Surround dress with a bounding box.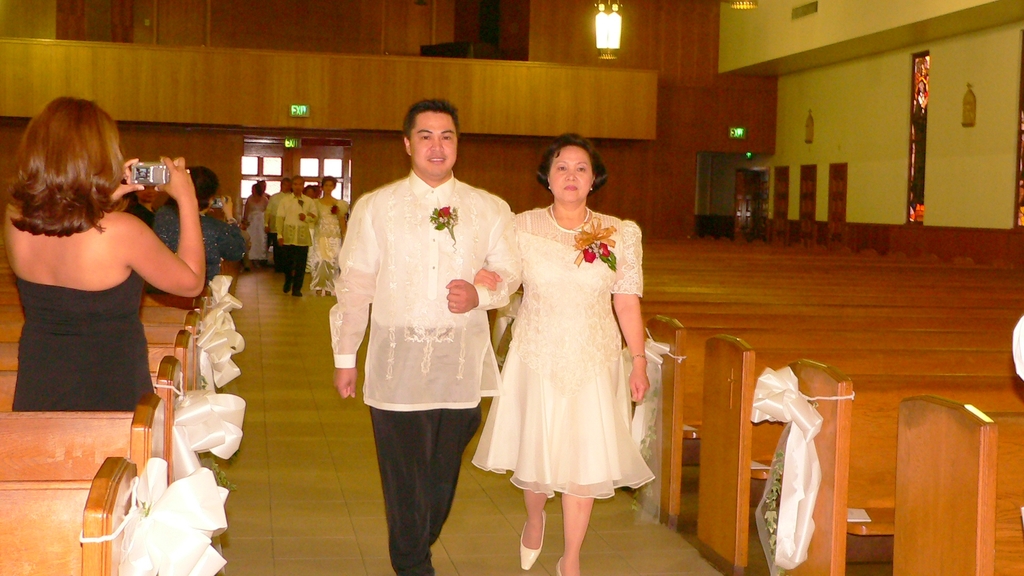
(308,198,349,289).
